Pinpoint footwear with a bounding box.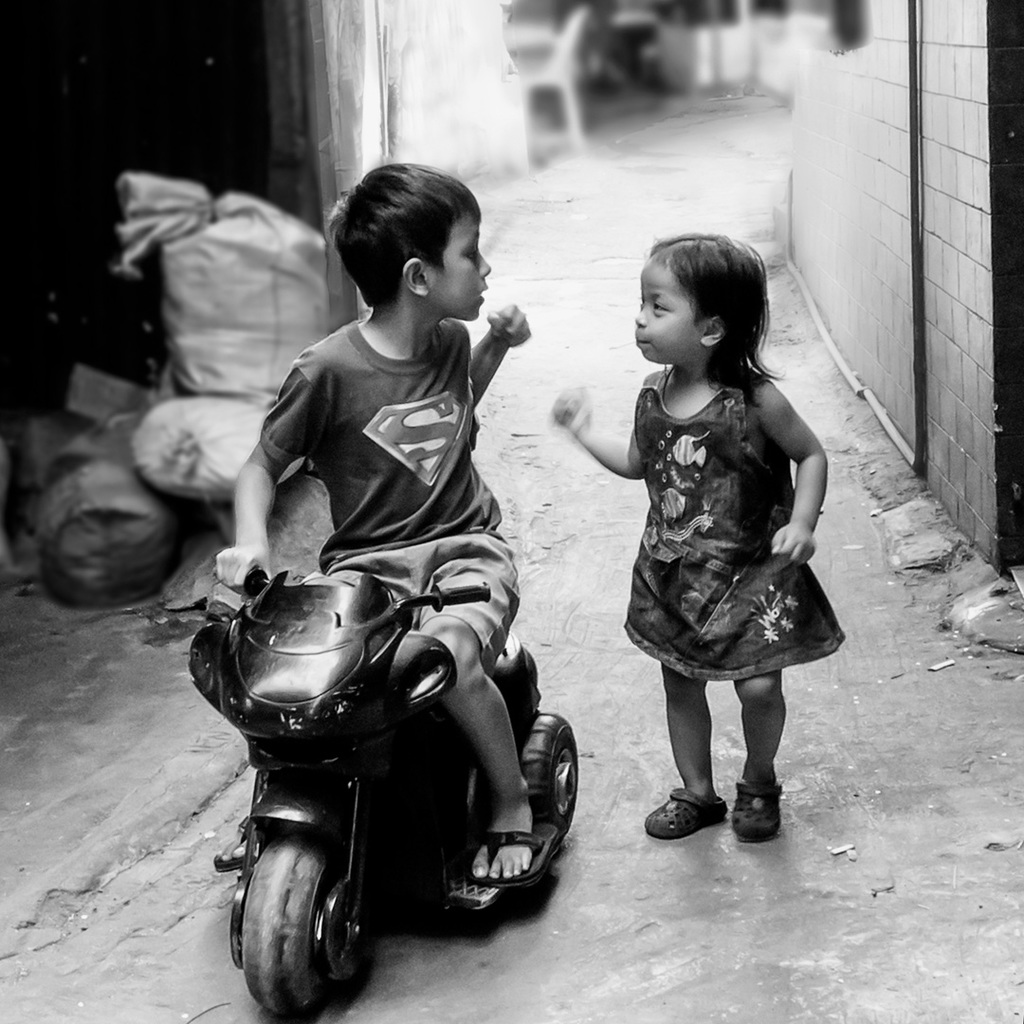
<bbox>462, 809, 568, 886</bbox>.
